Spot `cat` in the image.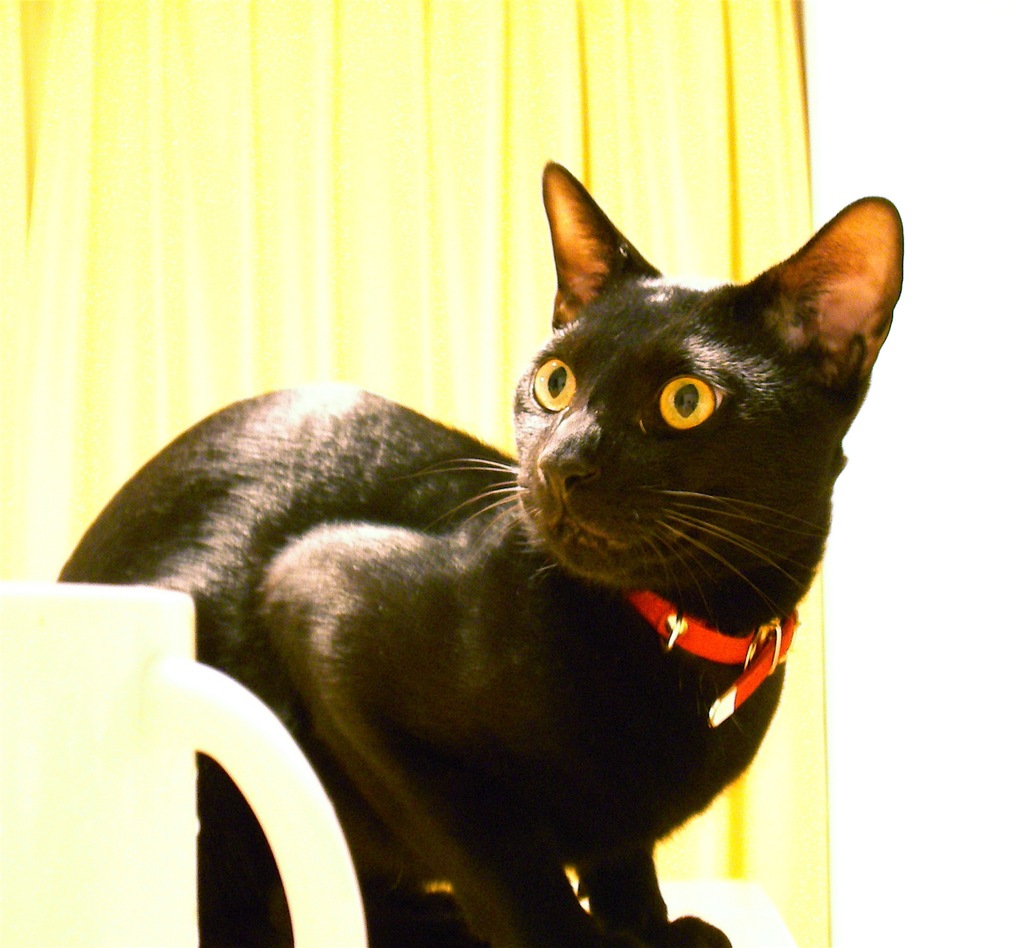
`cat` found at [x1=47, y1=159, x2=906, y2=947].
